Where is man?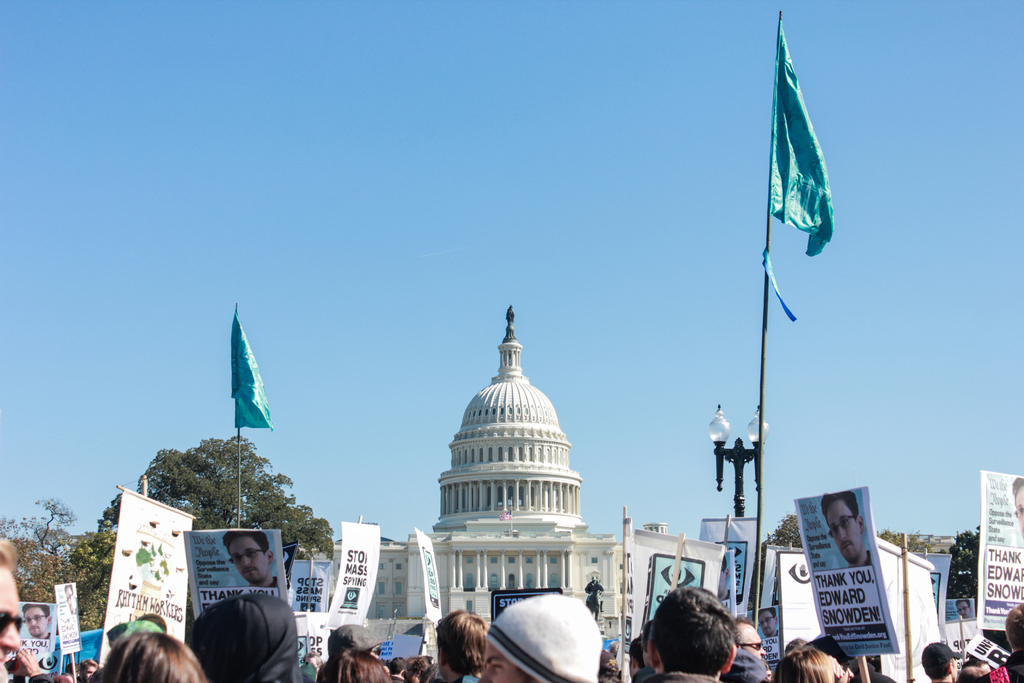
(957, 599, 969, 618).
